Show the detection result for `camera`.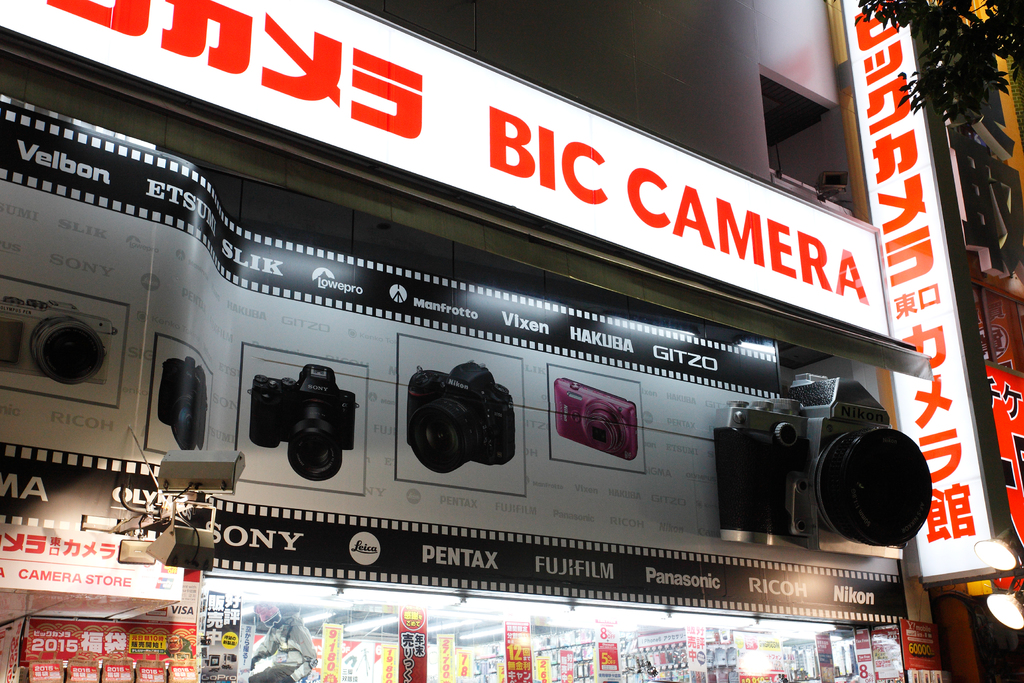
left=0, top=292, right=114, bottom=383.
